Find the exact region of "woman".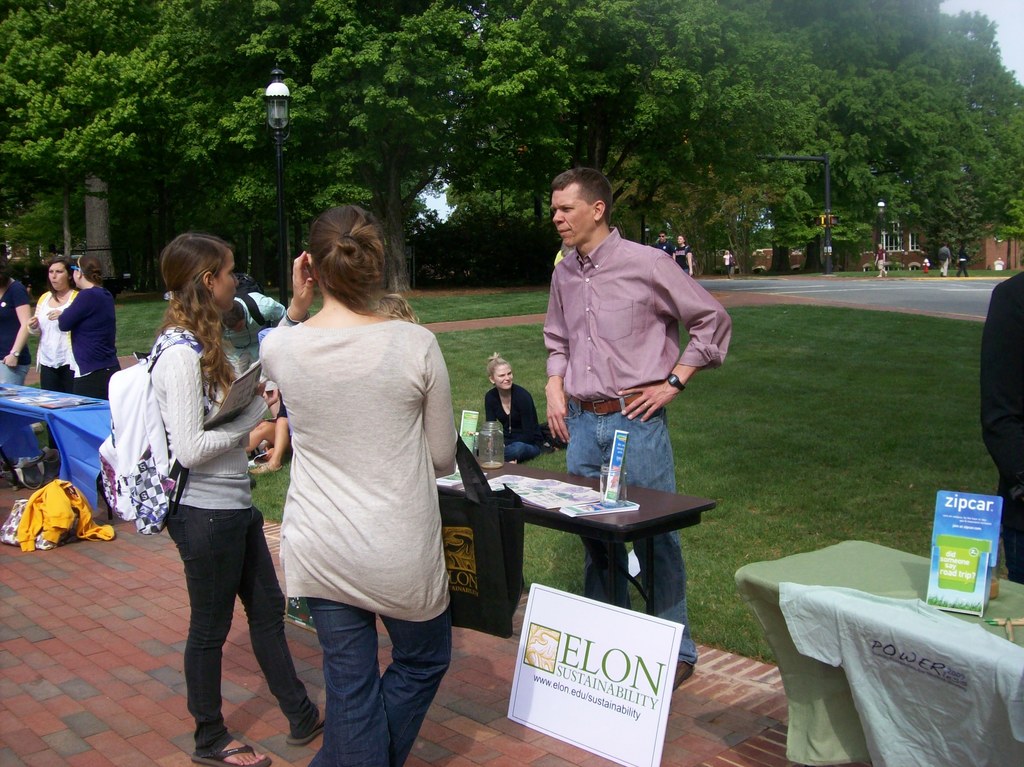
Exact region: (left=25, top=255, right=93, bottom=457).
